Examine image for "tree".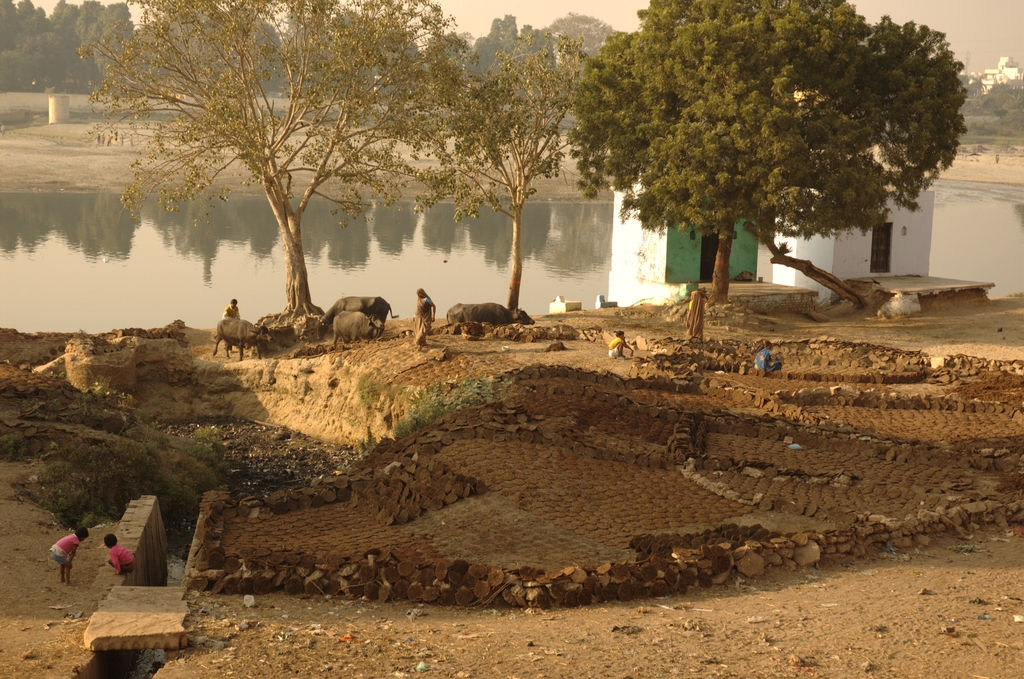
Examination result: [70, 0, 477, 316].
